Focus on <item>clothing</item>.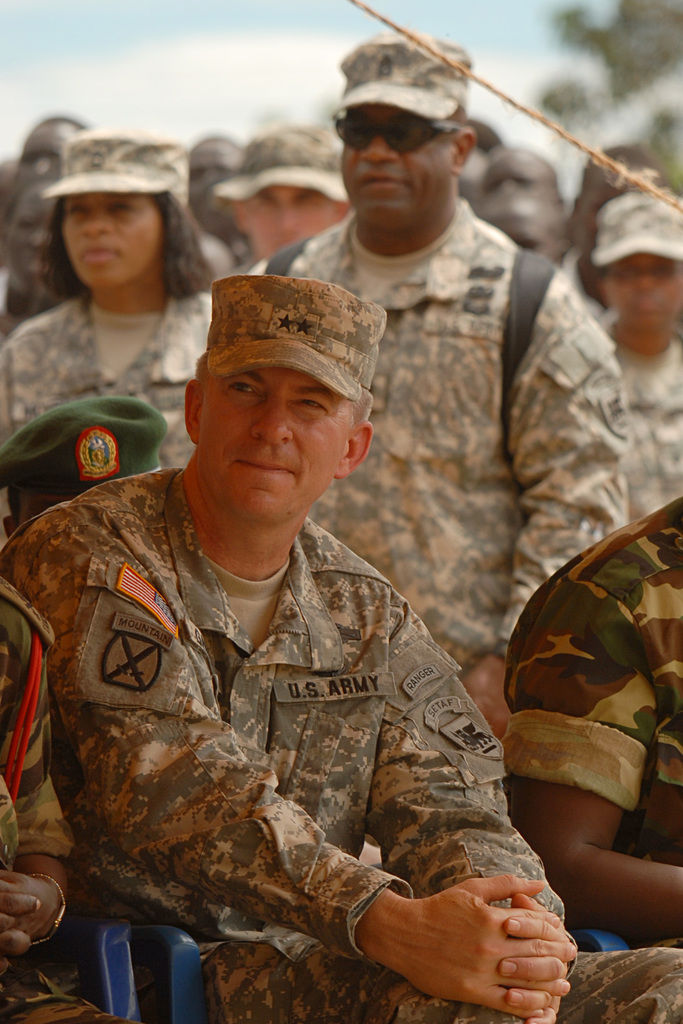
Focused at 0/286/210/451.
